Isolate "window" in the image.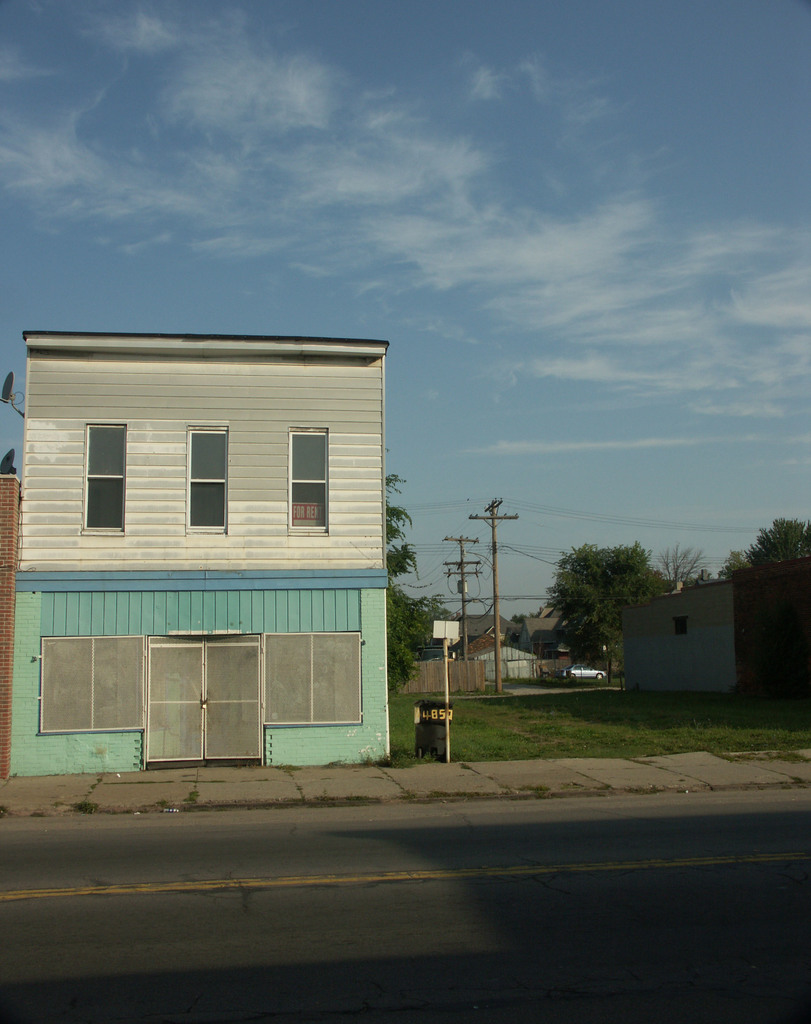
Isolated region: x1=184, y1=424, x2=229, y2=536.
